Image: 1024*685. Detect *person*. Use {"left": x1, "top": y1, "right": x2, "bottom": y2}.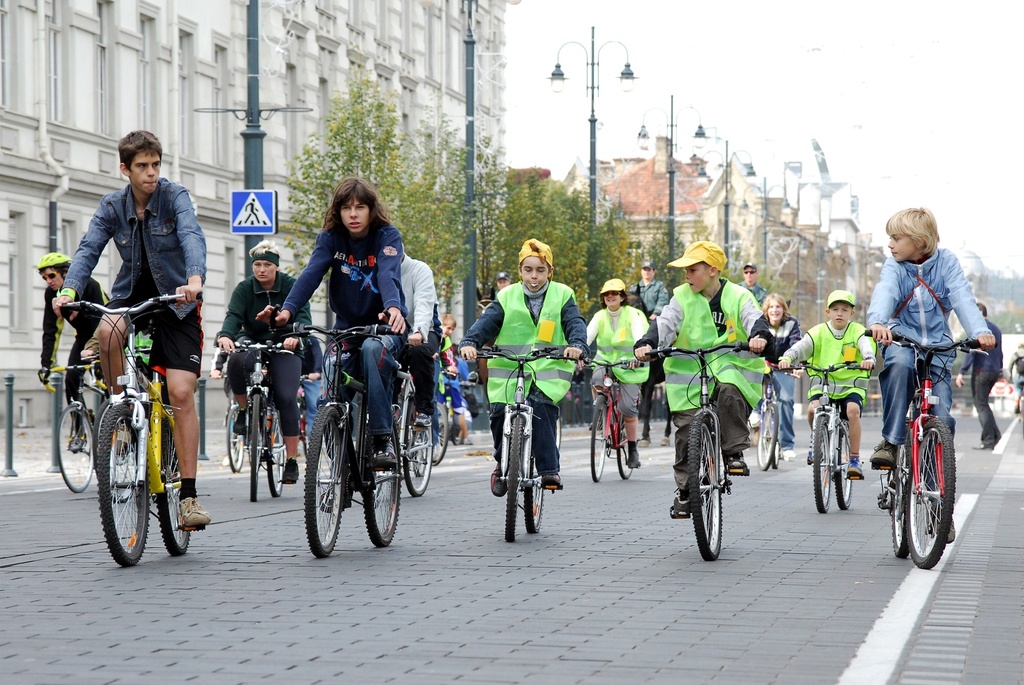
{"left": 62, "top": 143, "right": 197, "bottom": 554}.
